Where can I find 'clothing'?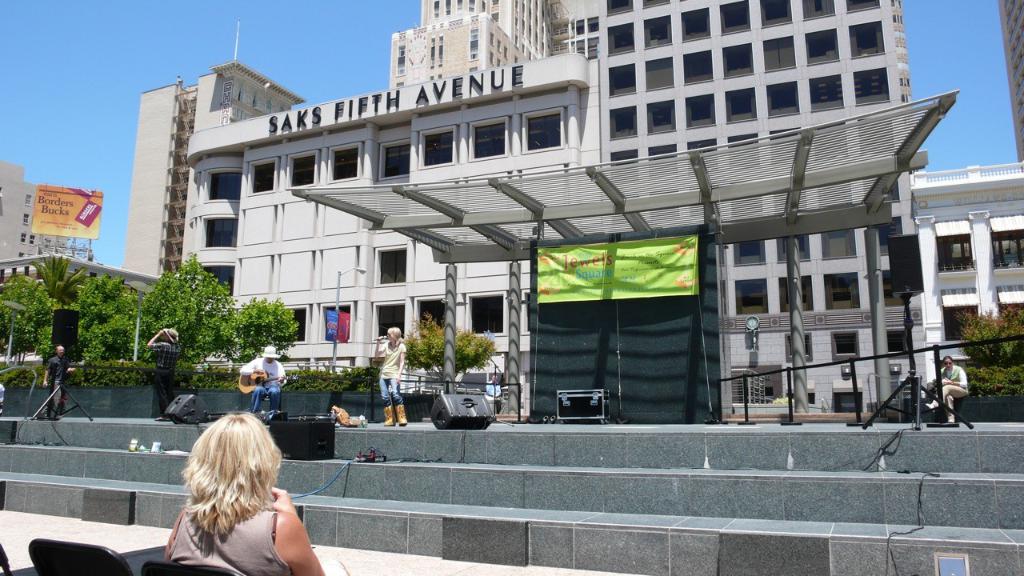
You can find it at box(140, 341, 187, 408).
